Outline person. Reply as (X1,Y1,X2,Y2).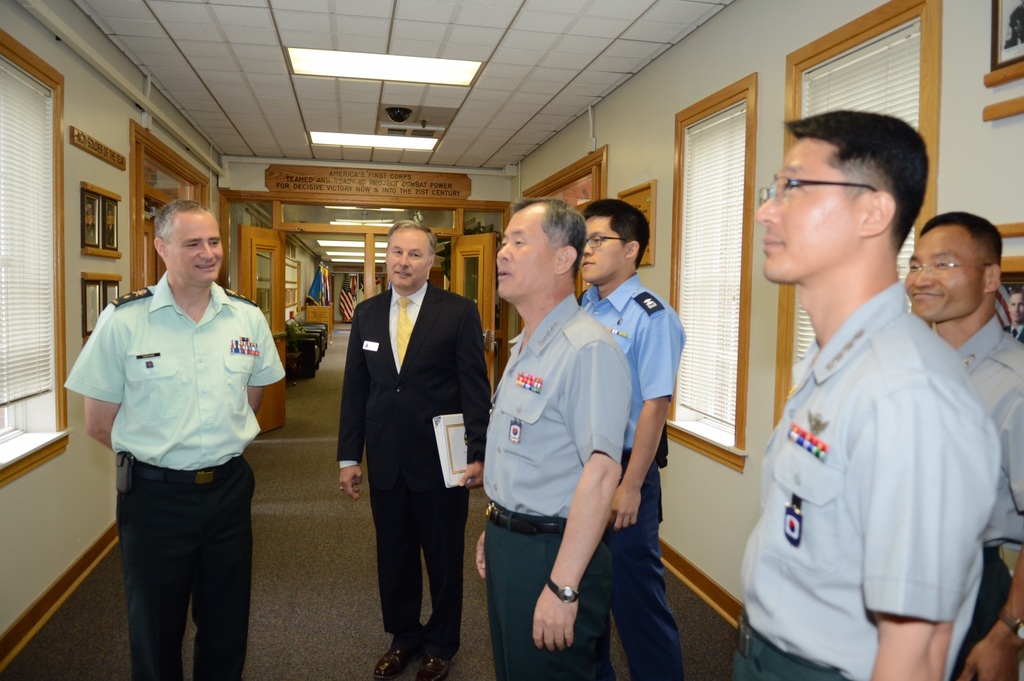
(96,178,284,680).
